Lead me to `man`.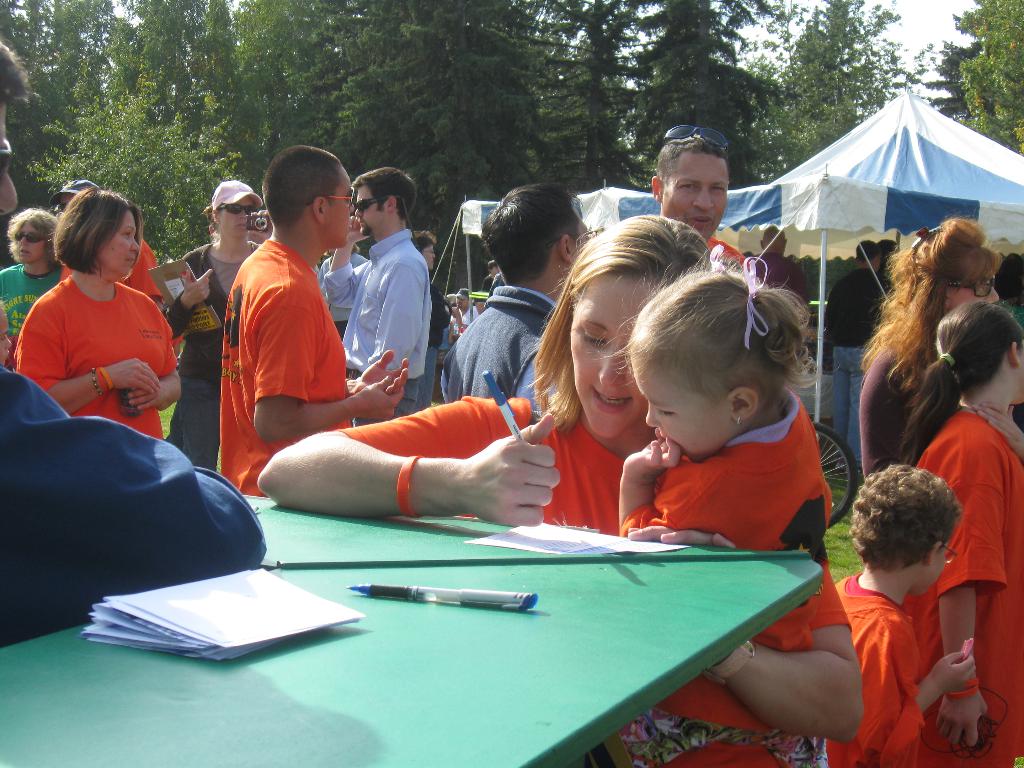
Lead to [x1=877, y1=238, x2=901, y2=271].
